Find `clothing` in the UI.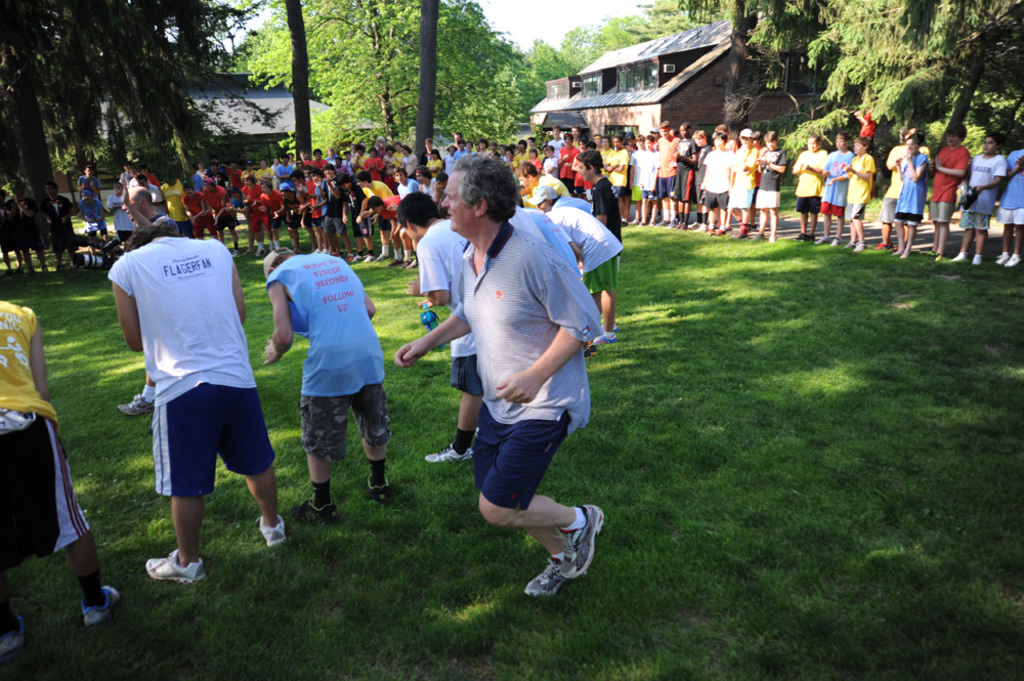
UI element at detection(727, 144, 756, 212).
